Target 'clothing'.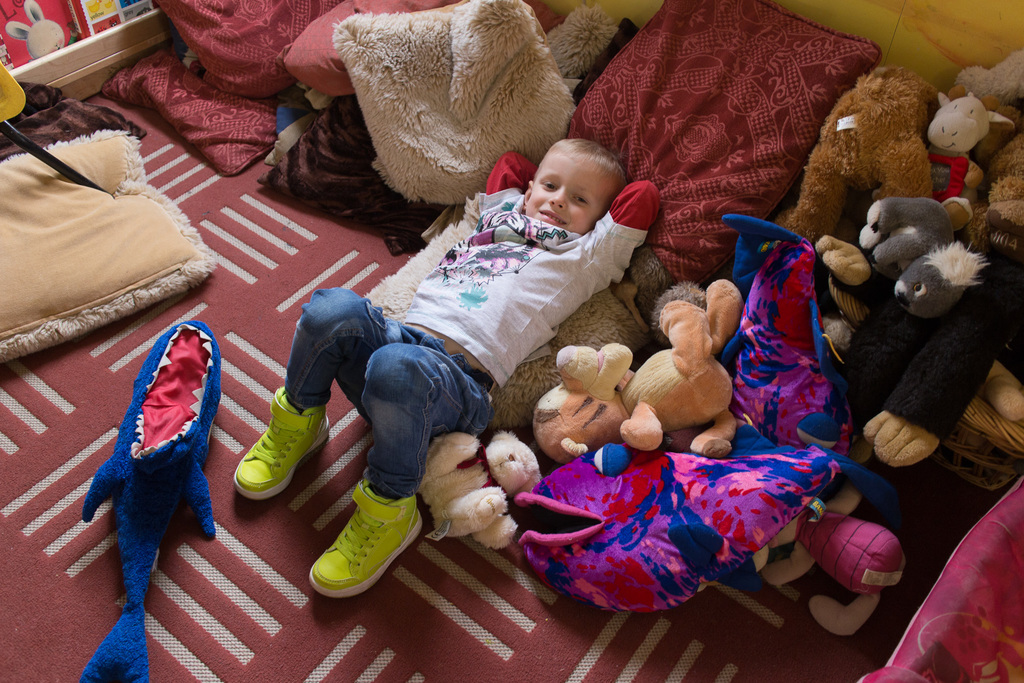
Target region: bbox=[404, 188, 650, 386].
